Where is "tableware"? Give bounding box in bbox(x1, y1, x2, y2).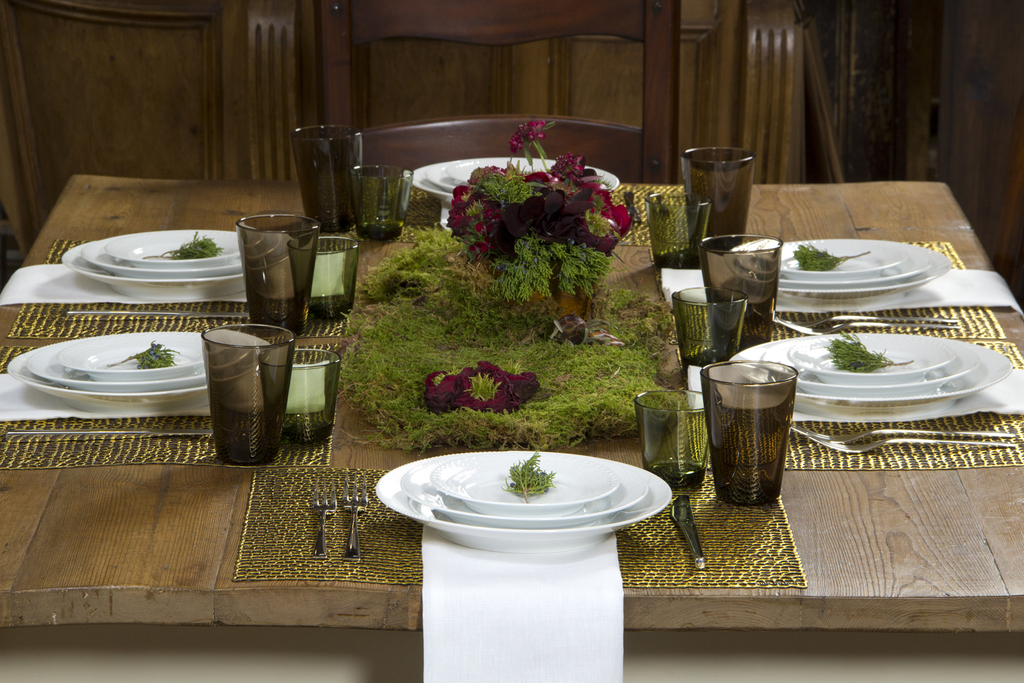
bbox(247, 215, 317, 339).
